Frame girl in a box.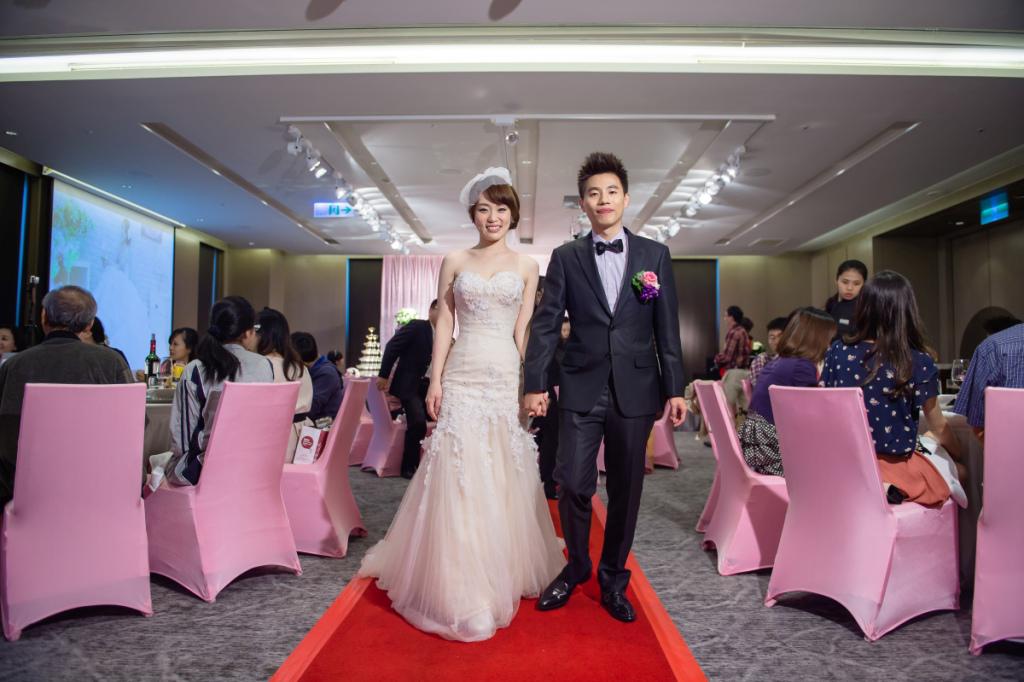
rect(816, 266, 968, 507).
